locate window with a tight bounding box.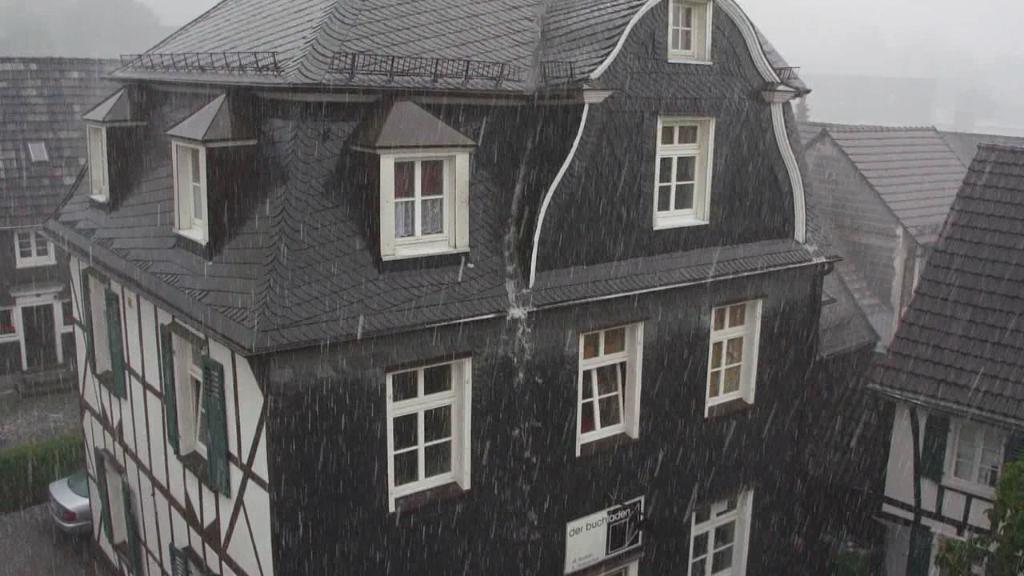
{"left": 688, "top": 489, "right": 744, "bottom": 575}.
